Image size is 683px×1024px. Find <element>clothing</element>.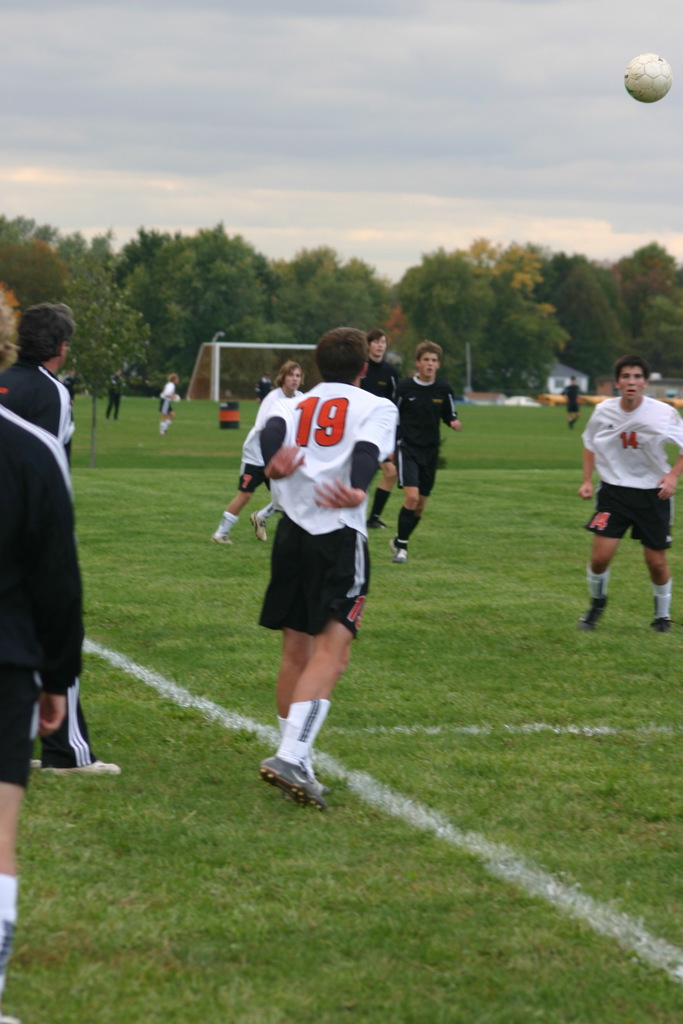
bbox(161, 380, 181, 413).
